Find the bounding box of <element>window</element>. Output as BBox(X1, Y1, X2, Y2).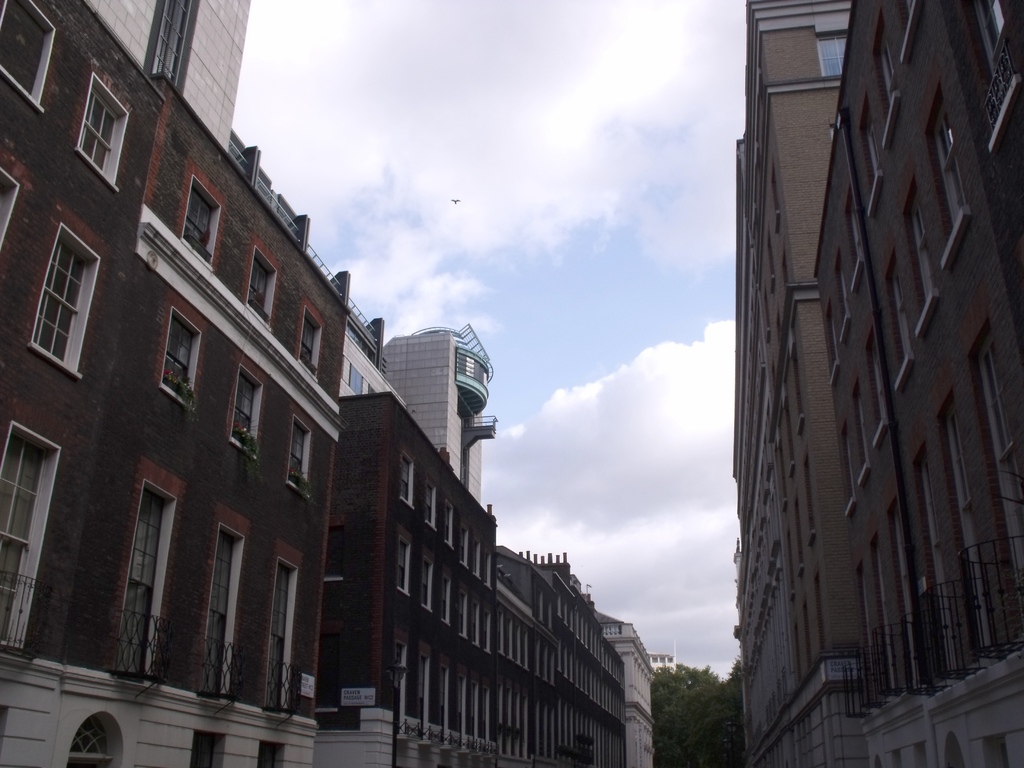
BBox(272, 559, 296, 709).
